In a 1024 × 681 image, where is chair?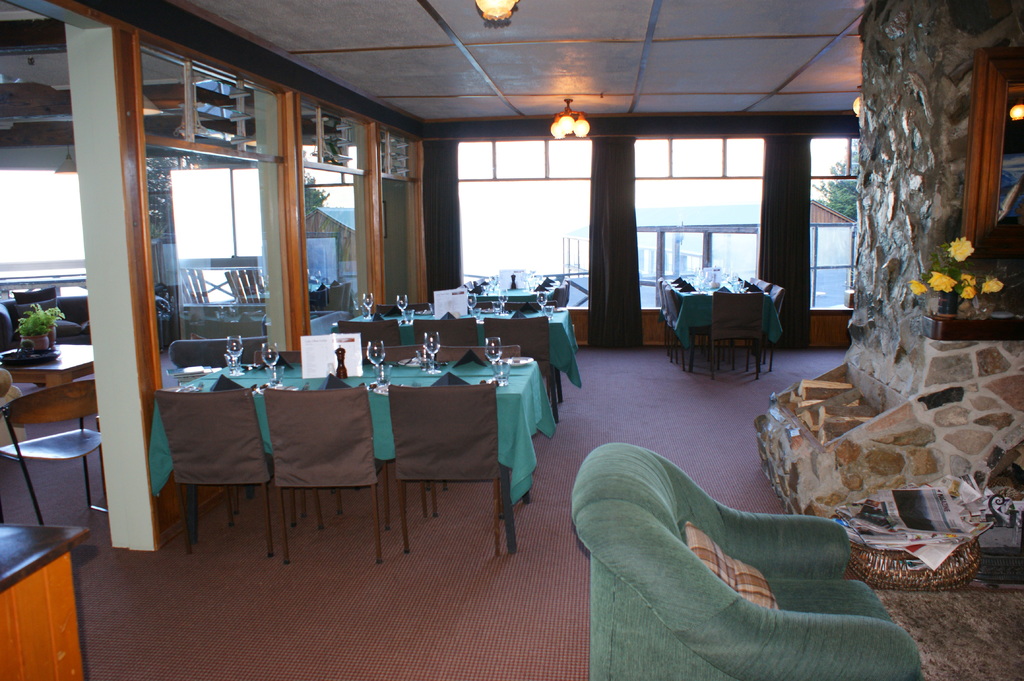
(370,303,430,311).
